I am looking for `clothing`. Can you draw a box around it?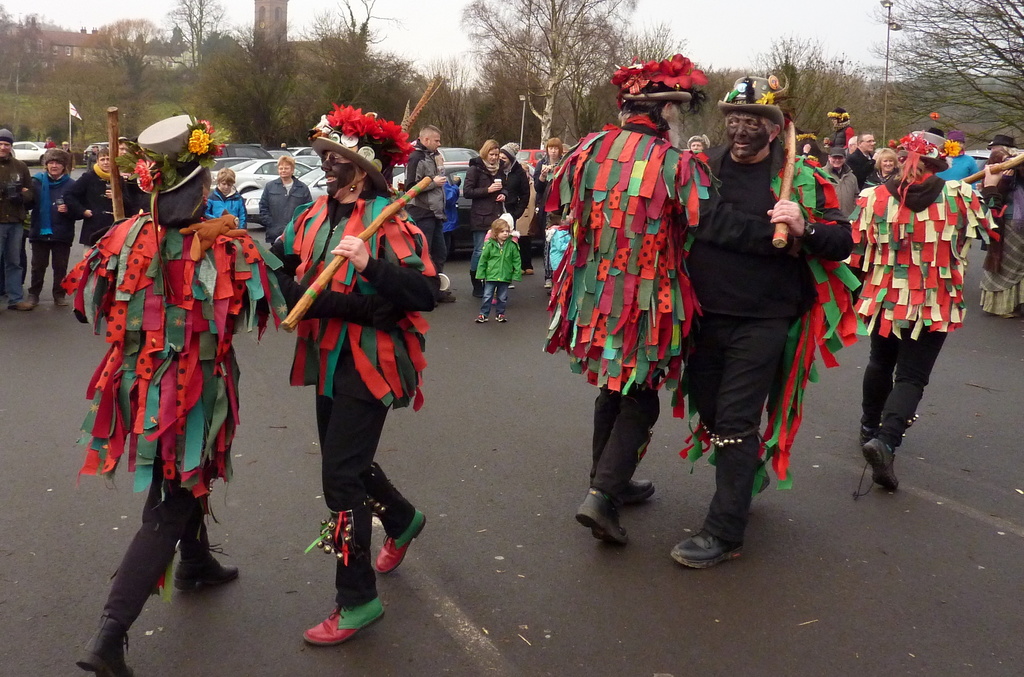
Sure, the bounding box is (851, 169, 996, 453).
